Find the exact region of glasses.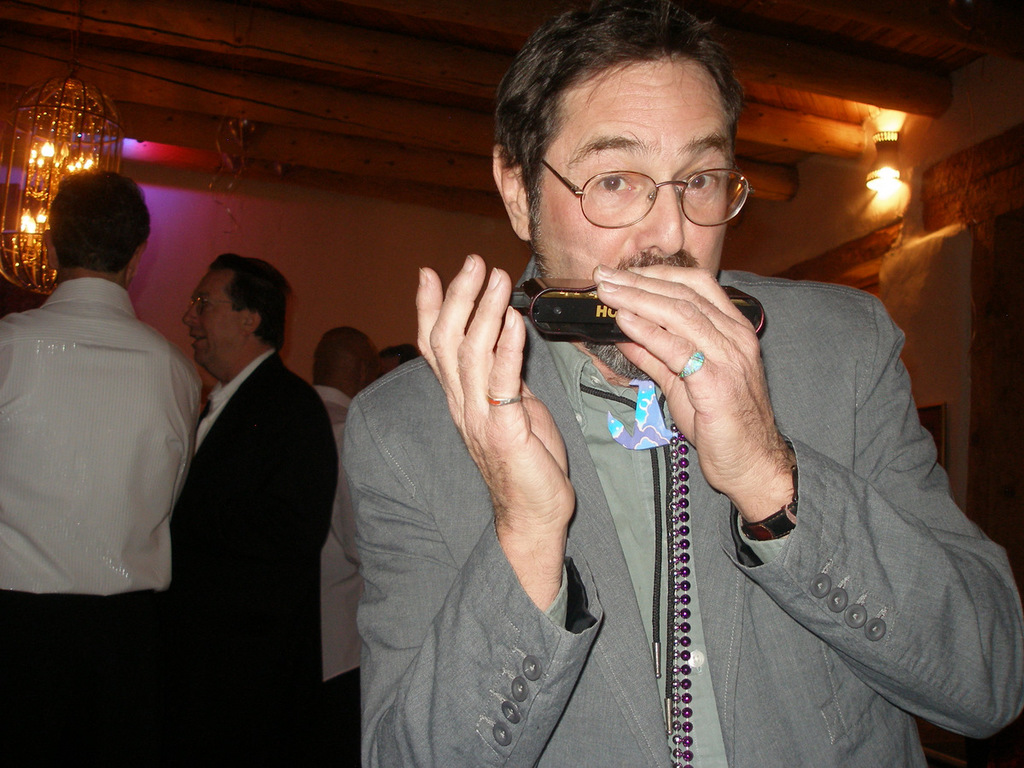
Exact region: 538:162:754:230.
